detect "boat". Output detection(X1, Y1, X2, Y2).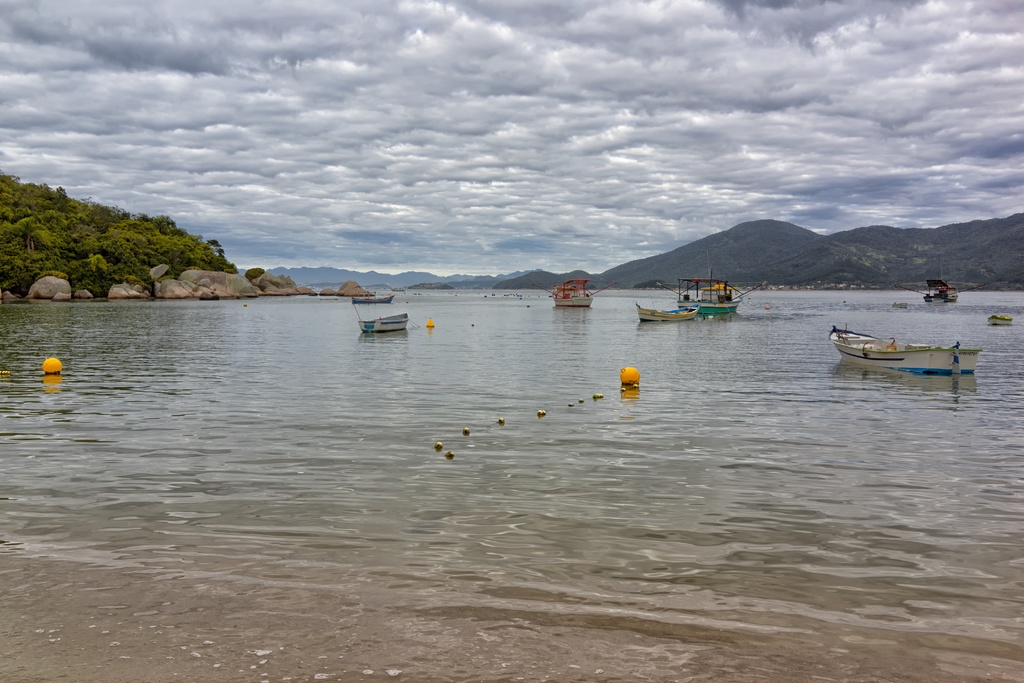
detection(895, 267, 988, 305).
